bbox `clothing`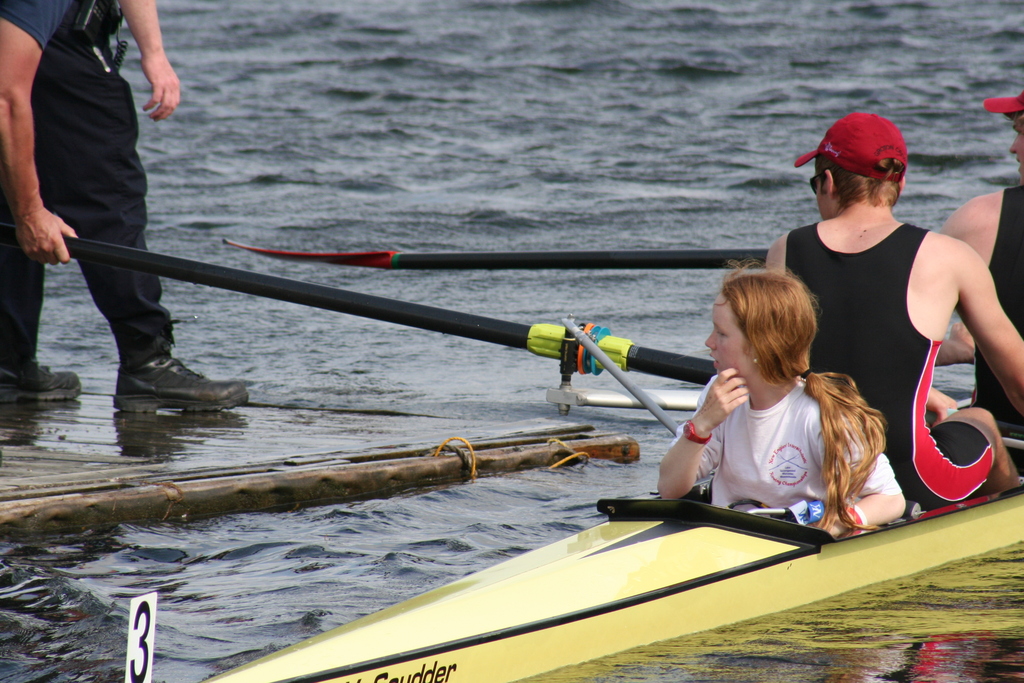
[778,220,998,513]
